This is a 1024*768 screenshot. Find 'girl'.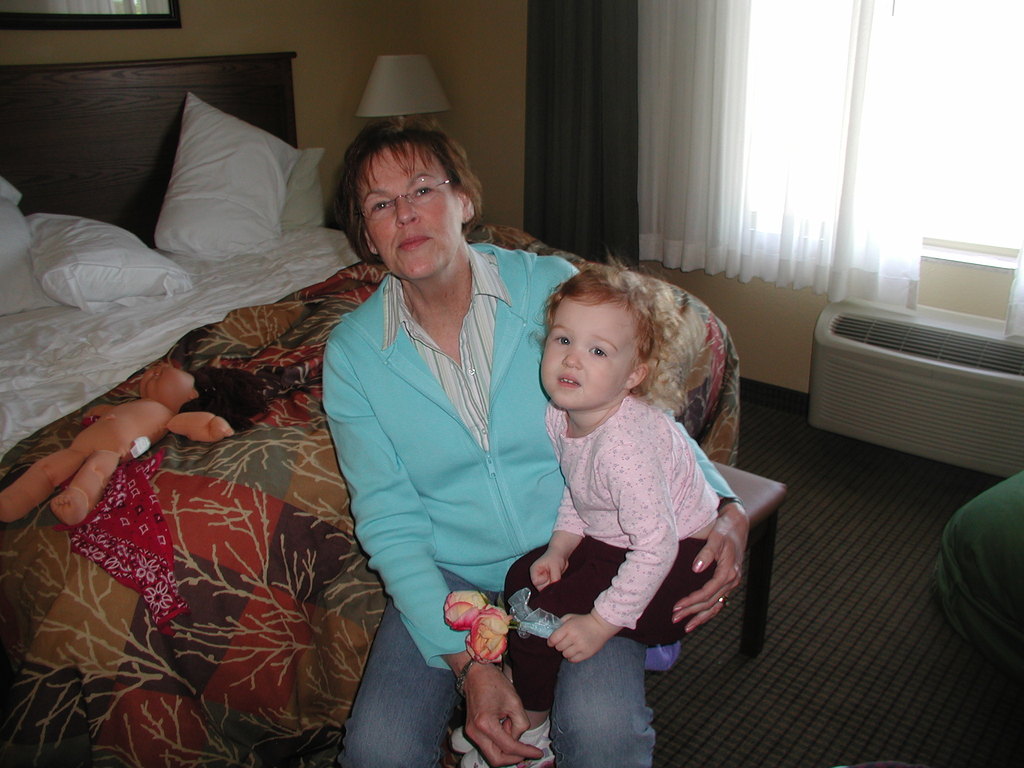
Bounding box: <bbox>452, 257, 717, 767</bbox>.
